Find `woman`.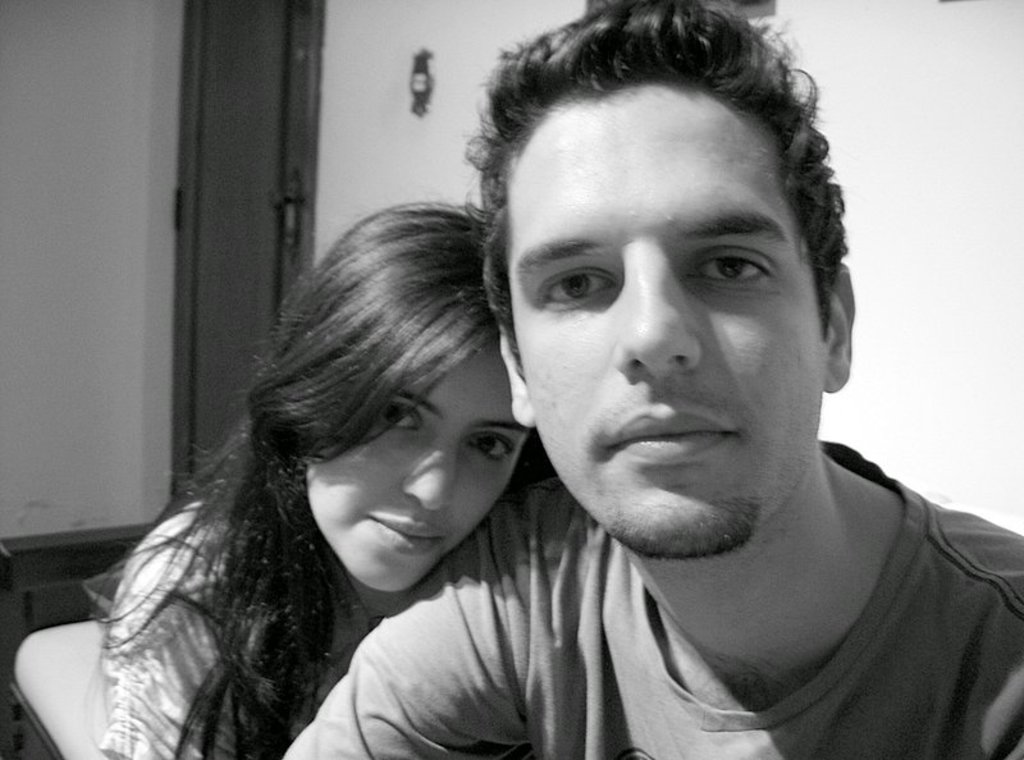
detection(92, 214, 532, 759).
